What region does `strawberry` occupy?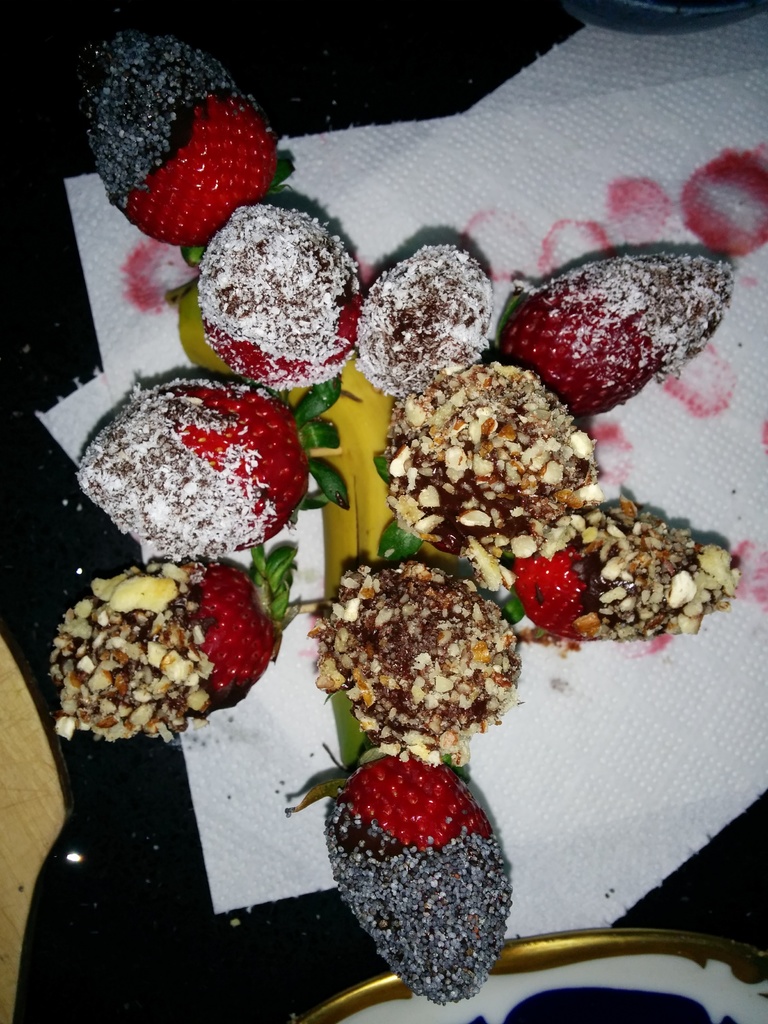
493, 250, 736, 422.
